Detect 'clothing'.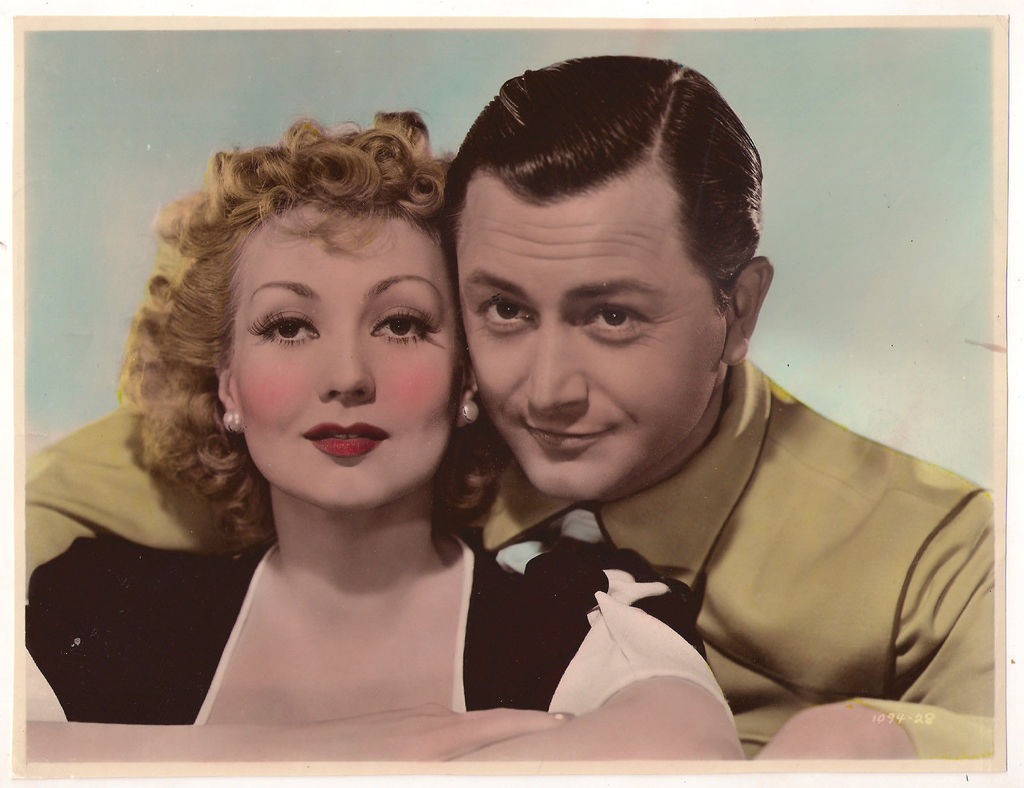
Detected at bbox=(19, 358, 1007, 762).
